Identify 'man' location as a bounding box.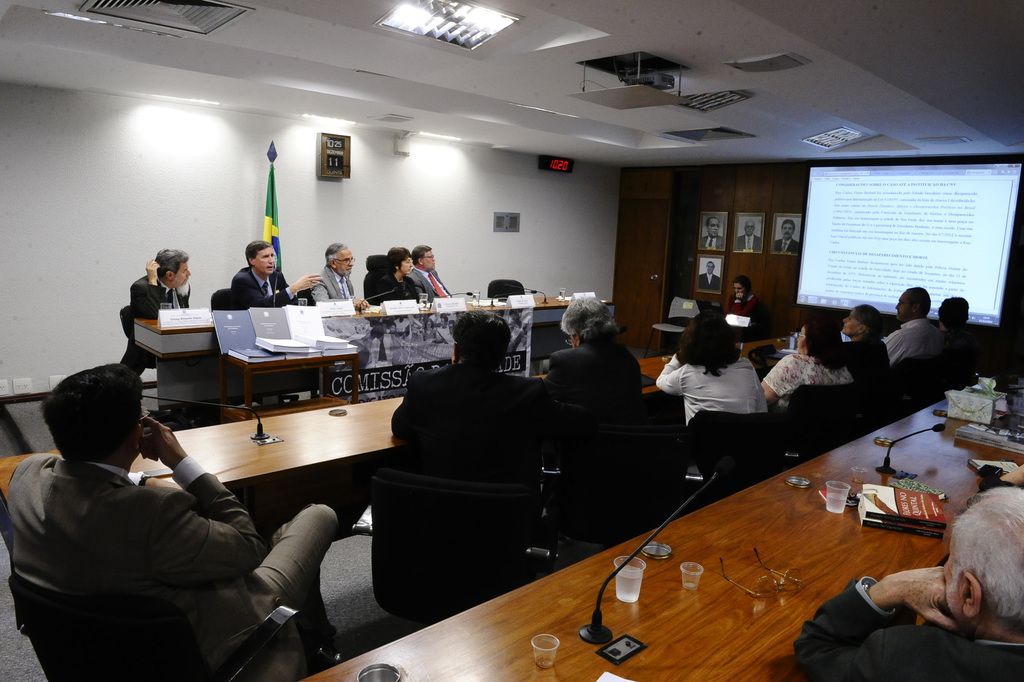
[left=699, top=252, right=729, bottom=291].
